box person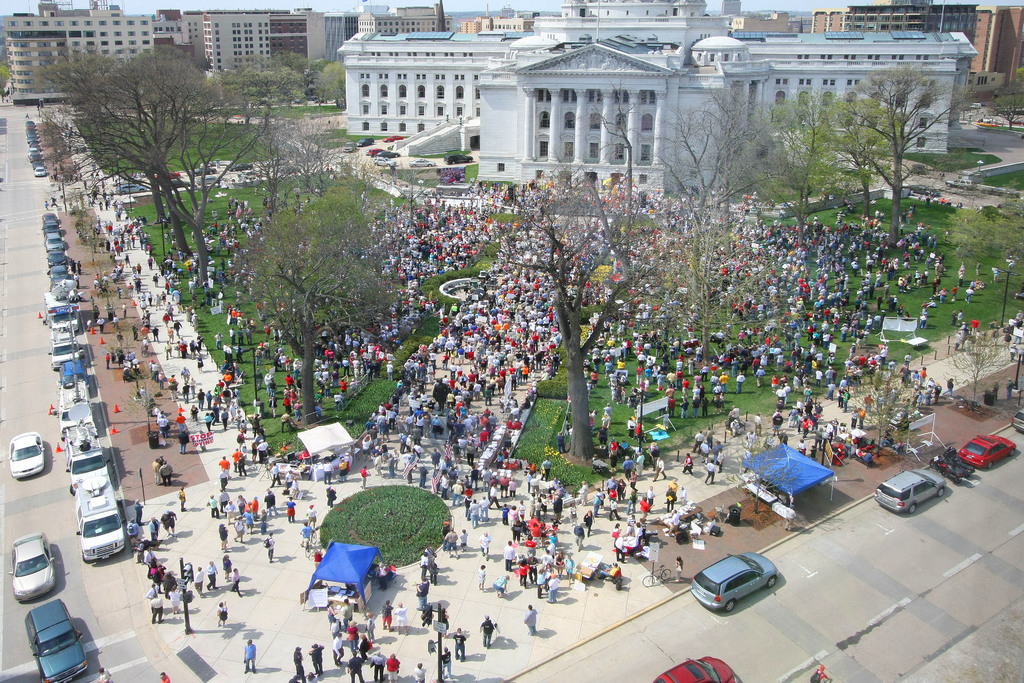
left=196, top=570, right=202, bottom=595
